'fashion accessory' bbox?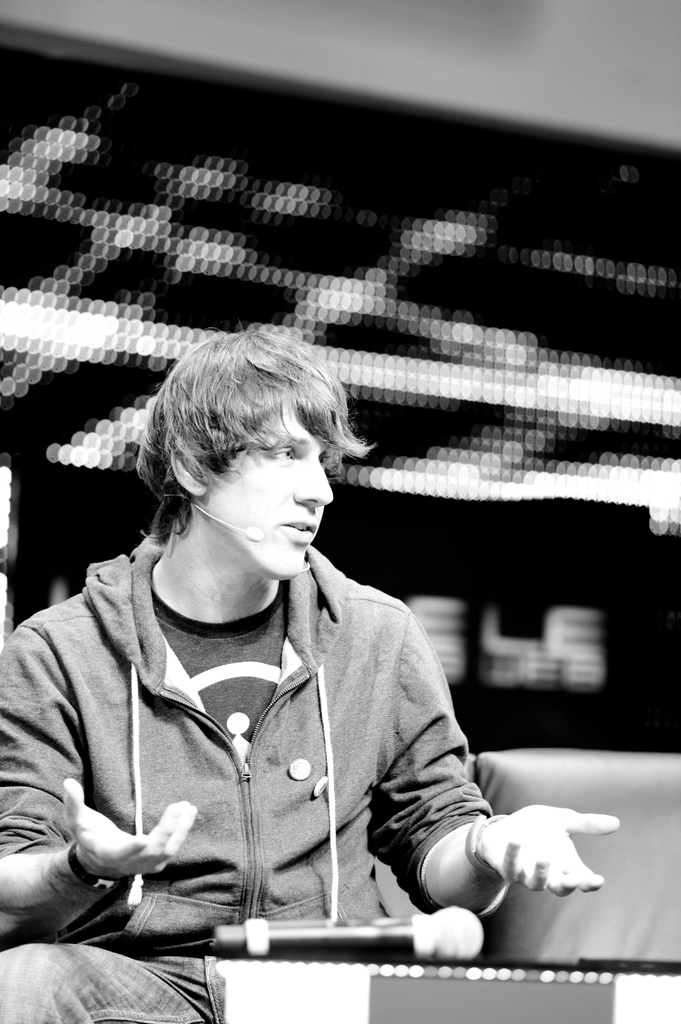
x1=466 y1=810 x2=508 y2=881
